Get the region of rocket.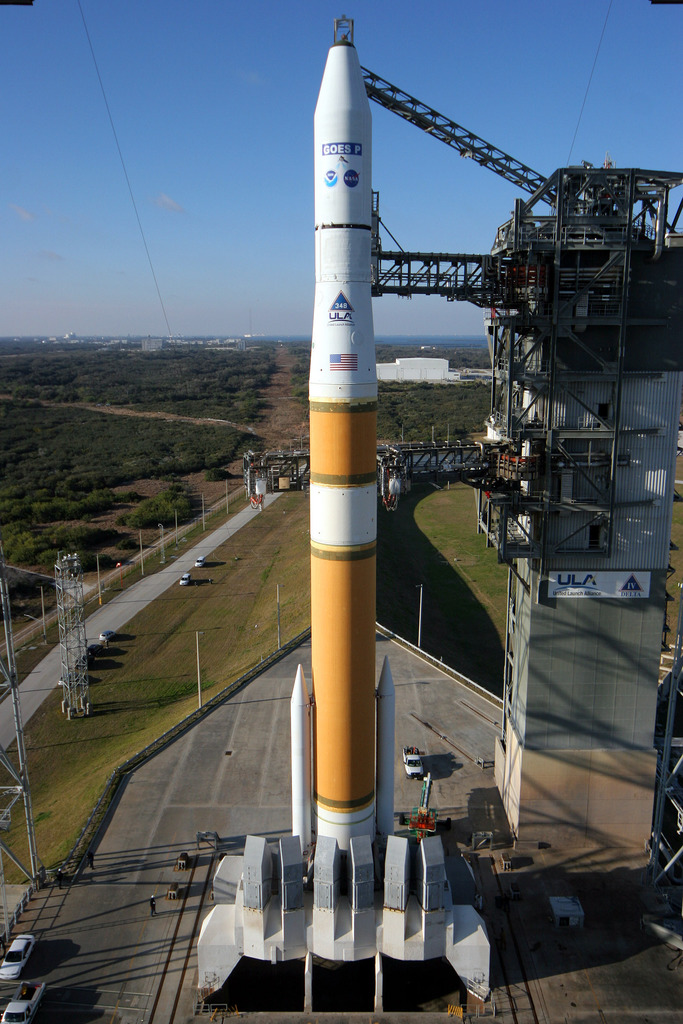
bbox=(284, 45, 394, 871).
